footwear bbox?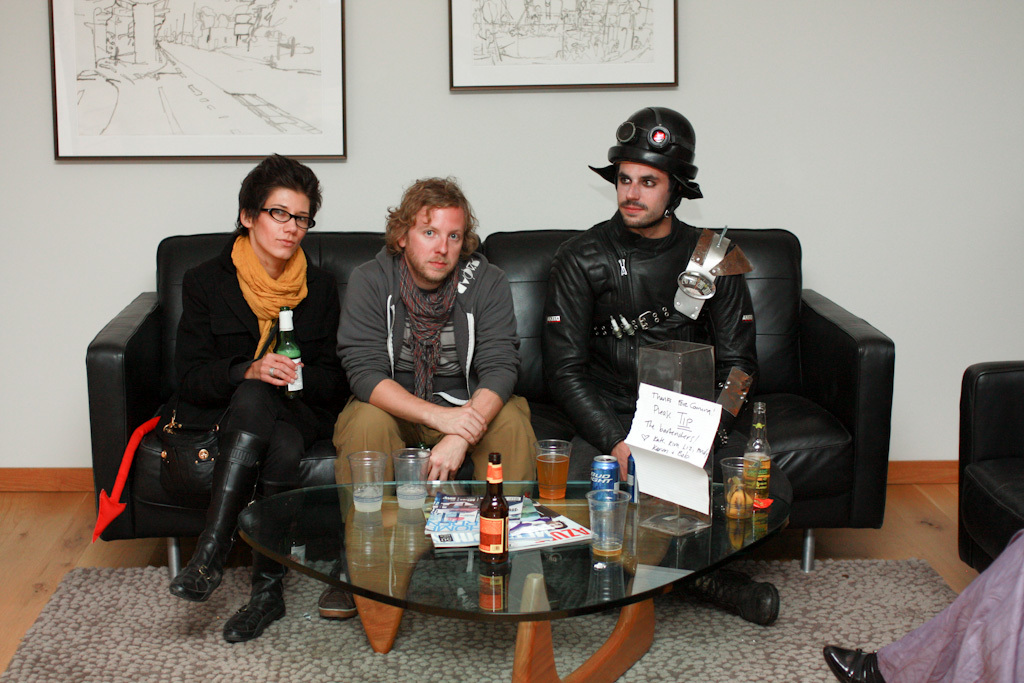
(left=313, top=543, right=361, bottom=618)
